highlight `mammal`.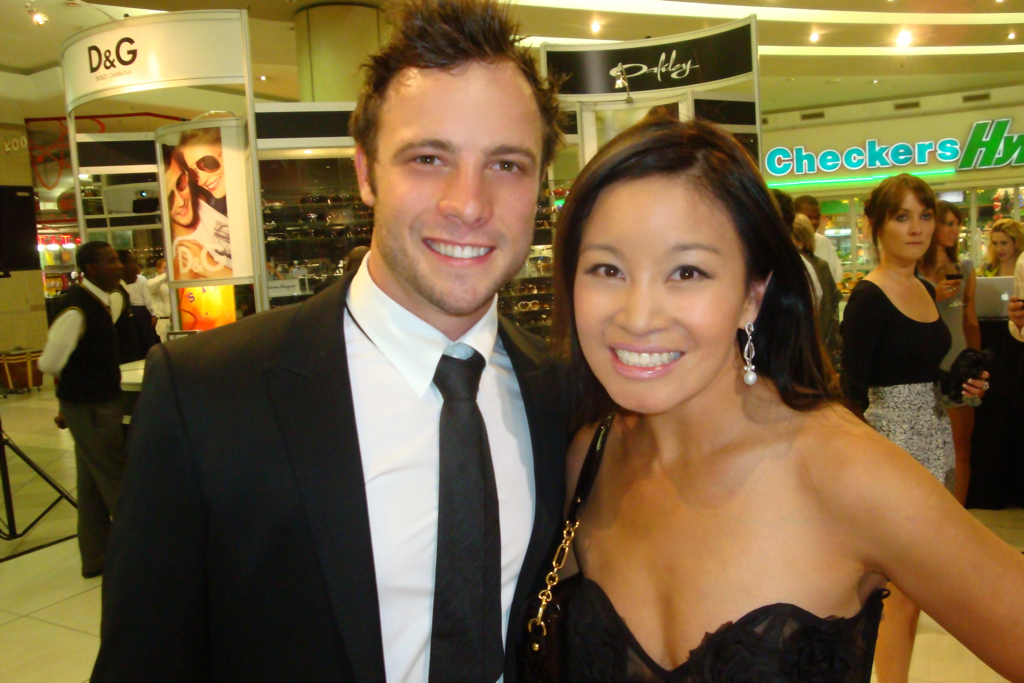
Highlighted region: bbox=[164, 140, 237, 282].
